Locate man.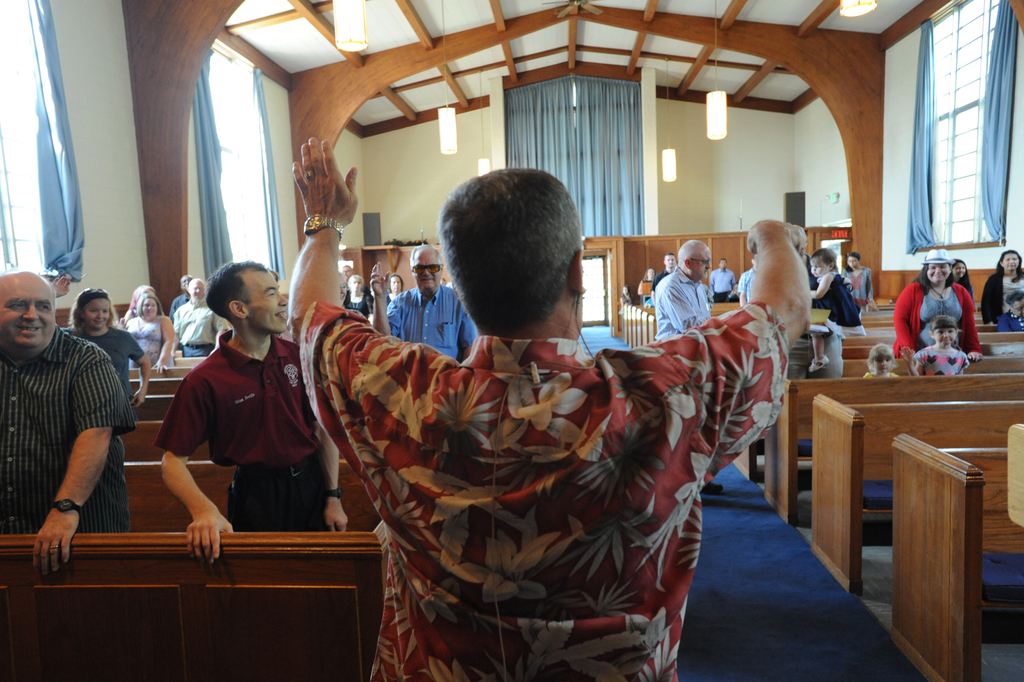
Bounding box: x1=711 y1=259 x2=737 y2=303.
